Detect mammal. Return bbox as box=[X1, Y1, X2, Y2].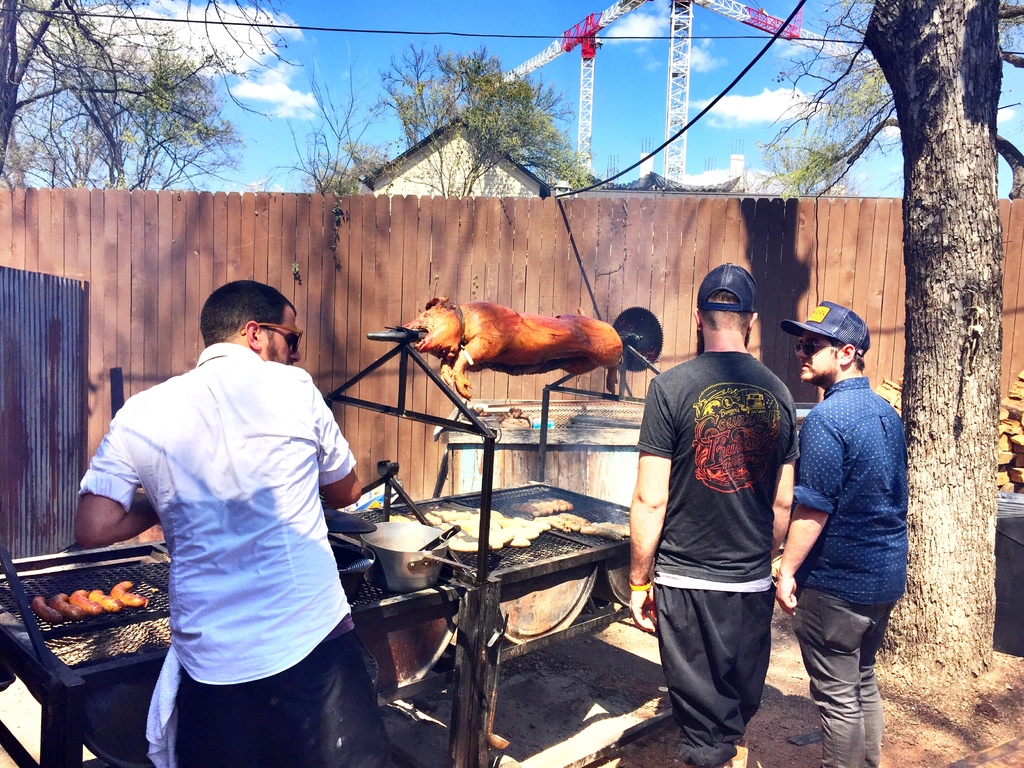
box=[403, 296, 622, 401].
